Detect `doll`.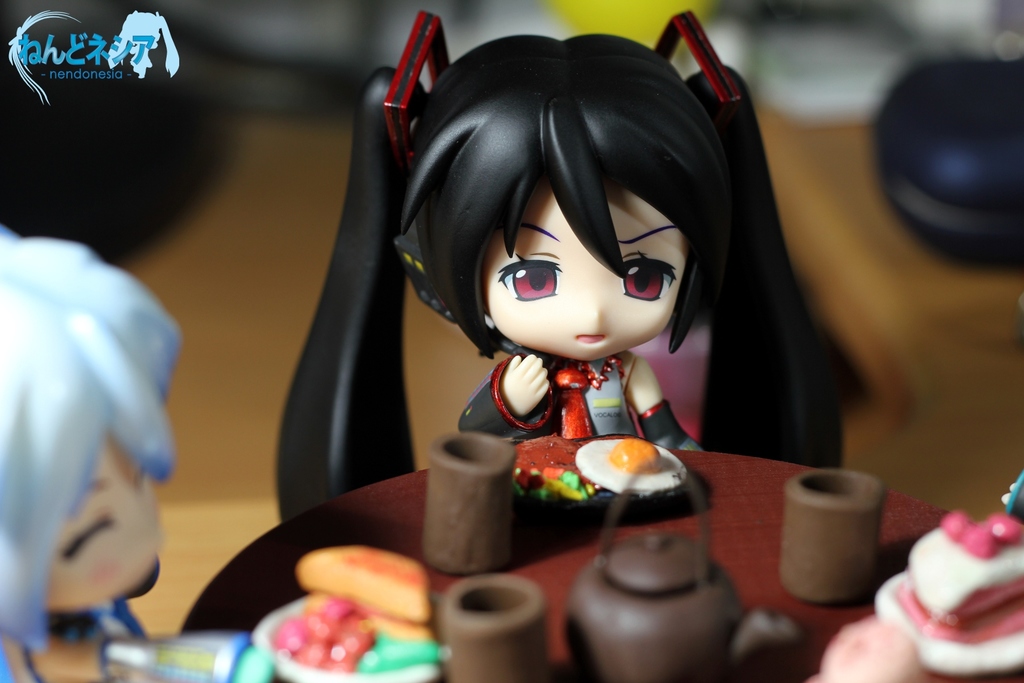
Detected at (x1=292, y1=17, x2=799, y2=598).
